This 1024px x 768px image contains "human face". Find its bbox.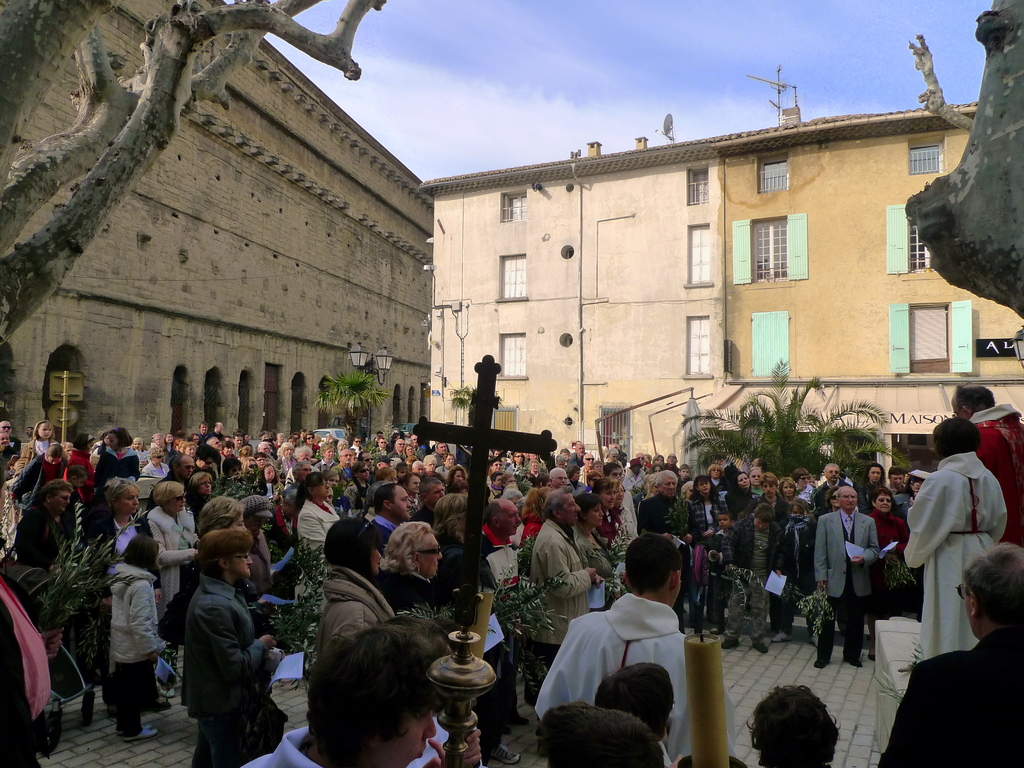
select_region(831, 491, 839, 506).
